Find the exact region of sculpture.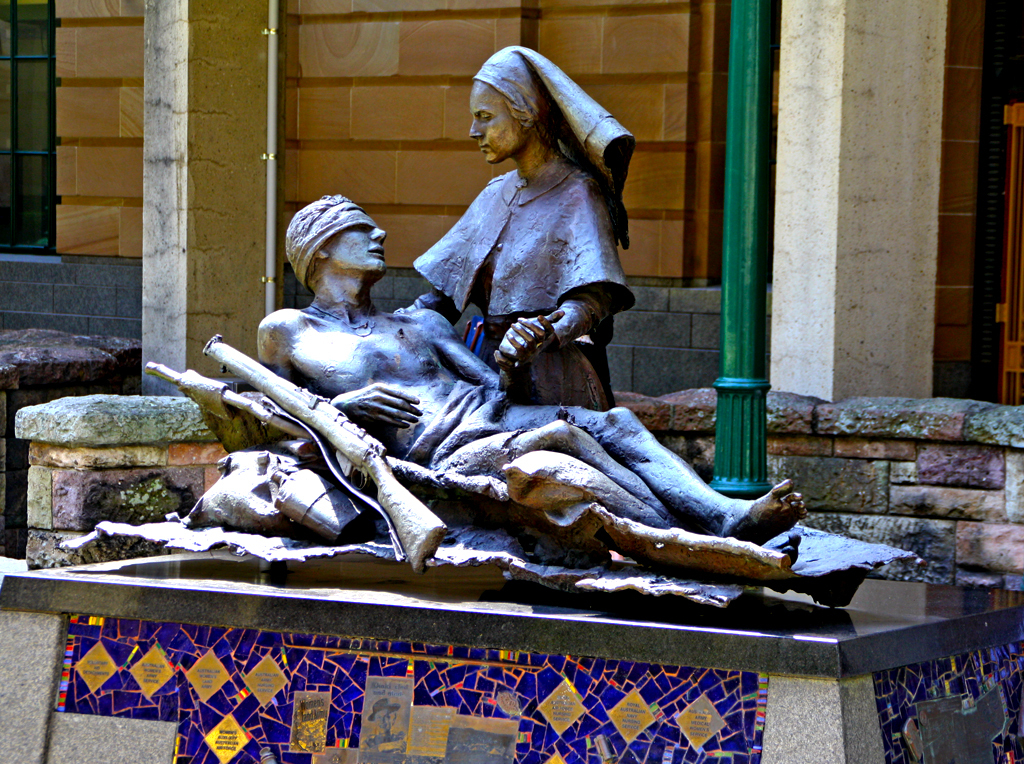
Exact region: BBox(394, 43, 646, 418).
